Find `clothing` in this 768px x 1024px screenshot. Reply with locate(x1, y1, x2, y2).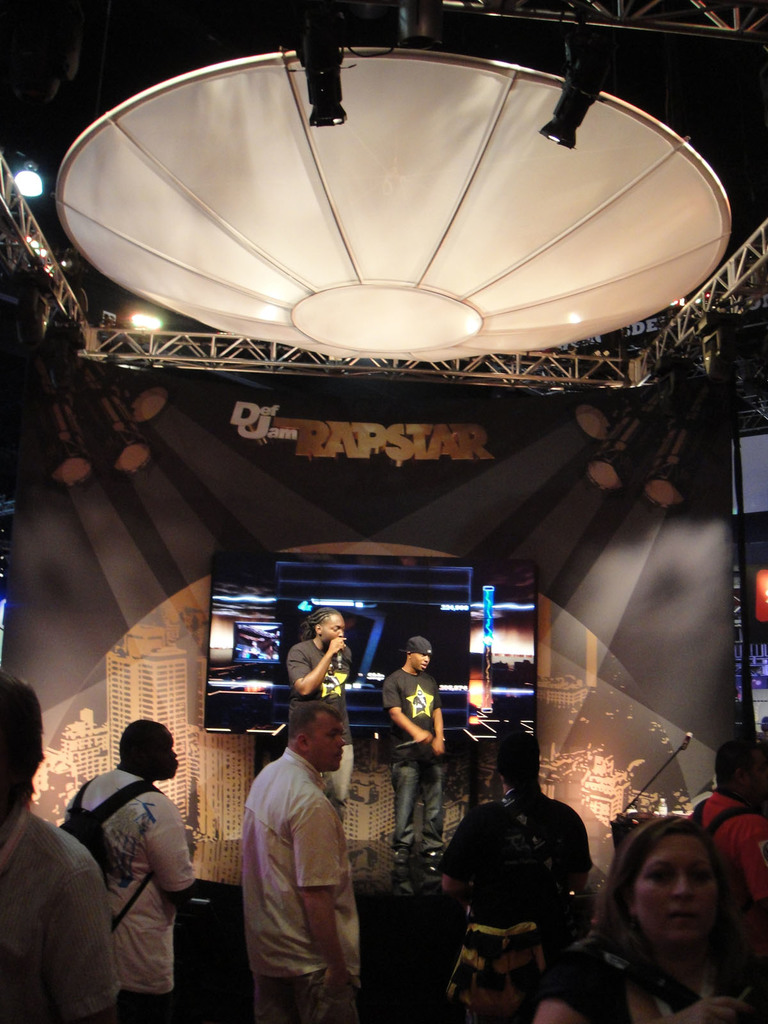
locate(0, 811, 116, 1023).
